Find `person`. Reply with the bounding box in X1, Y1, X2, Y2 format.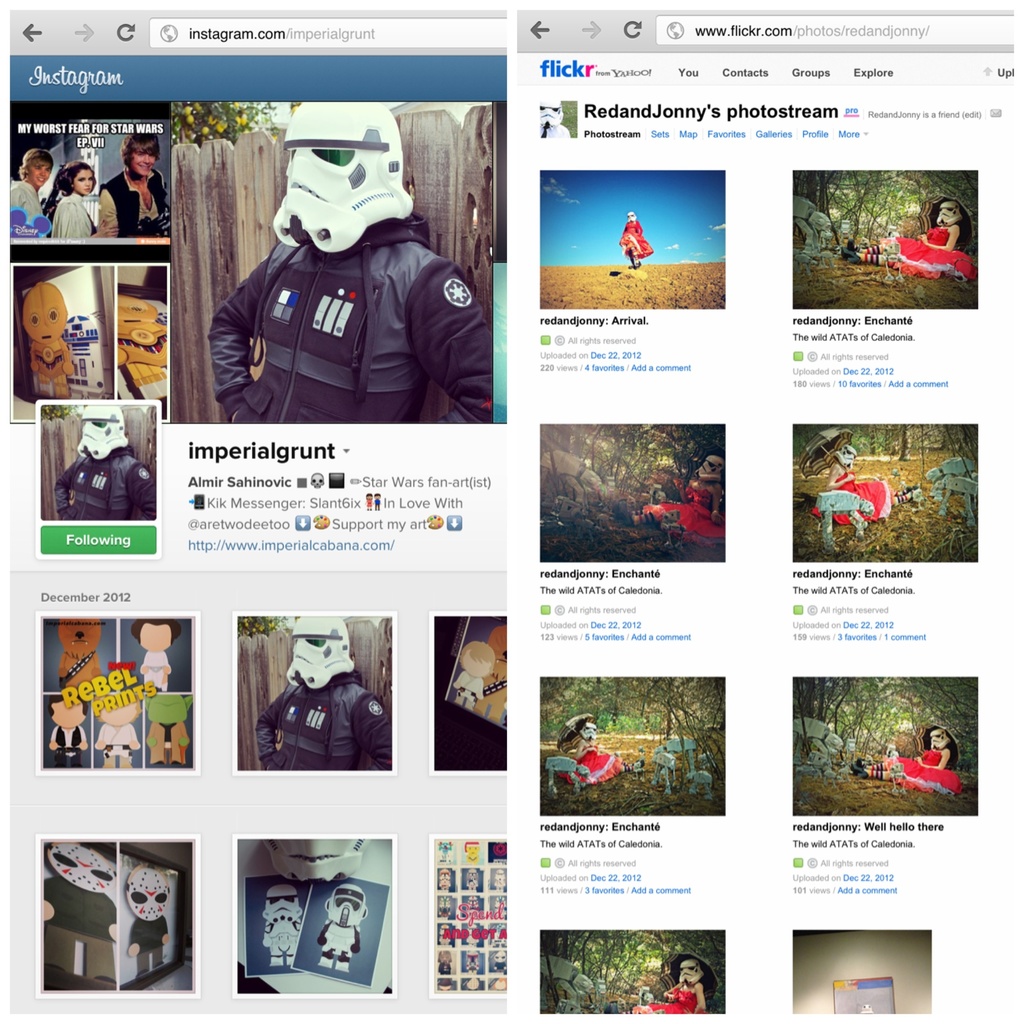
9, 143, 40, 252.
